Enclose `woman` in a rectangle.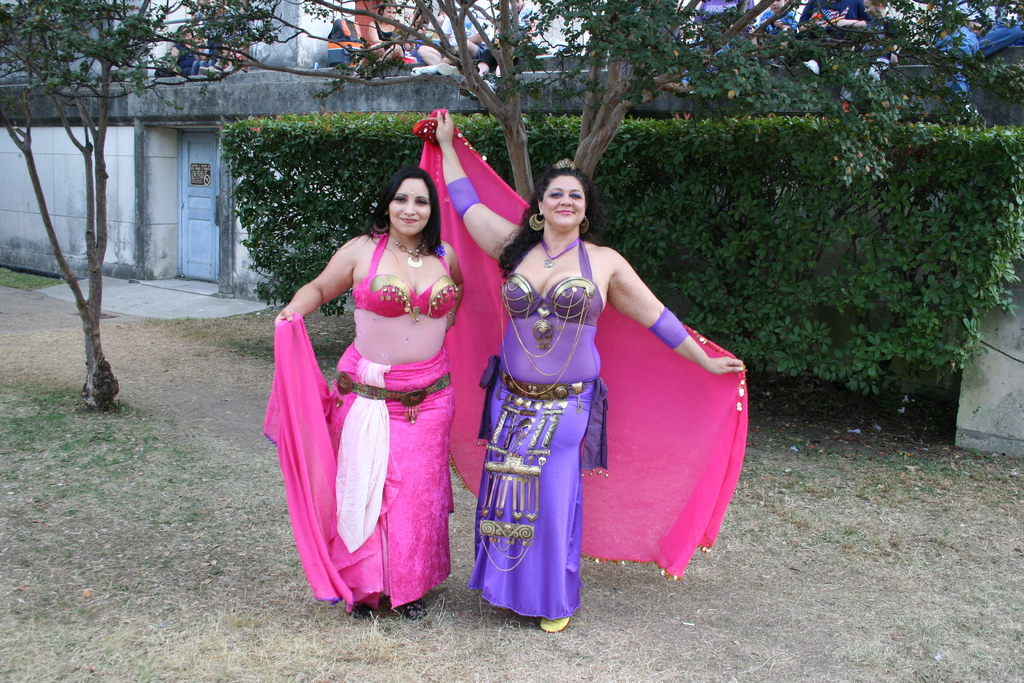
BBox(171, 24, 201, 76).
